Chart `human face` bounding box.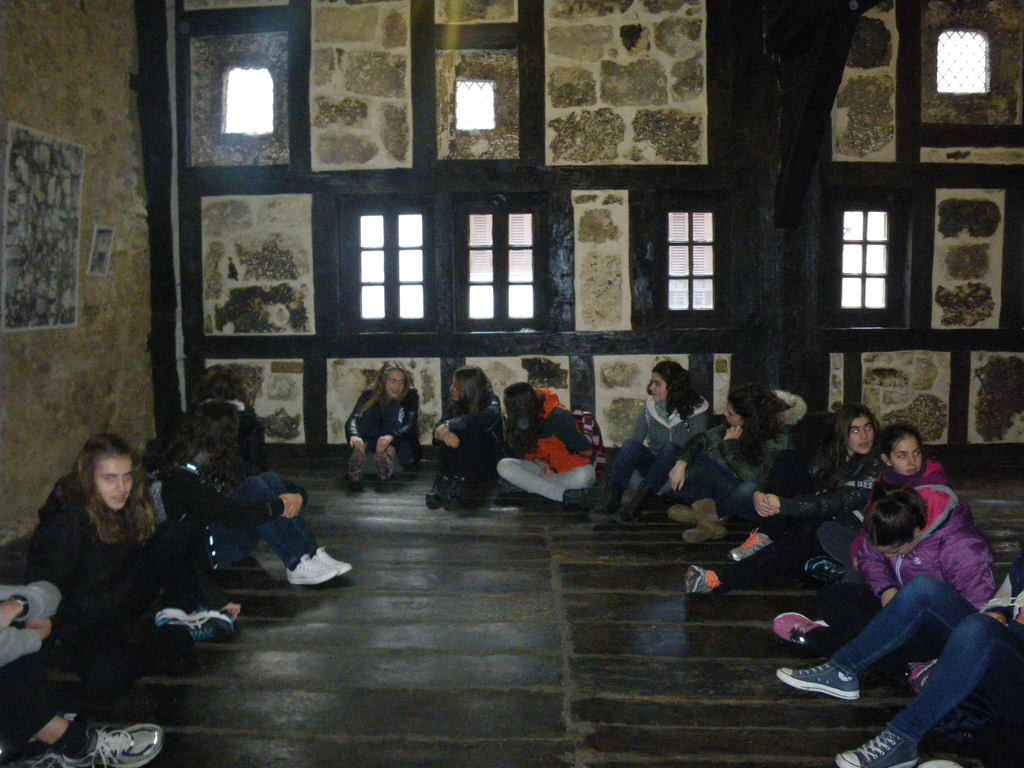
Charted: box(646, 368, 670, 404).
